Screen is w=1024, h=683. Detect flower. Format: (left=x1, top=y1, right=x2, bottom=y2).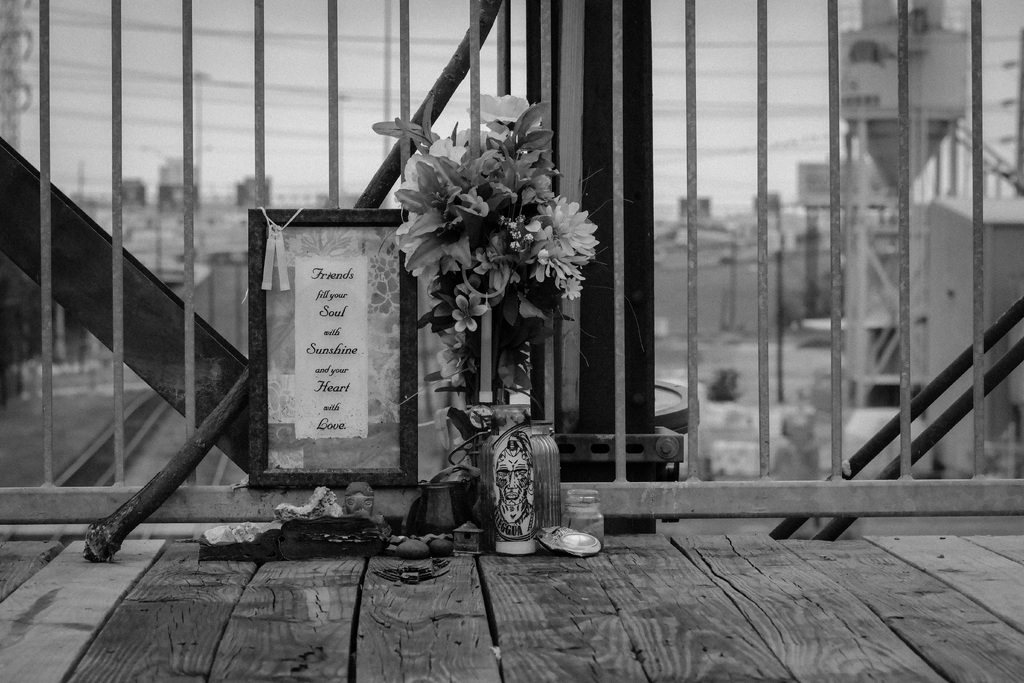
(left=475, top=95, right=538, bottom=124).
